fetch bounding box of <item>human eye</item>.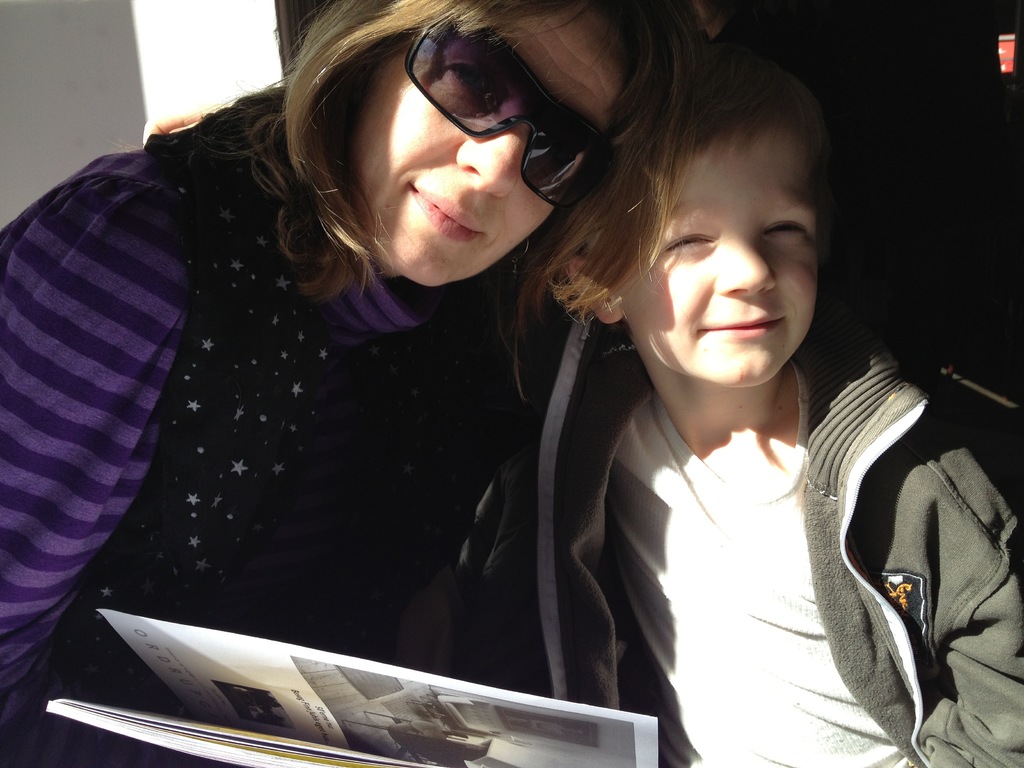
Bbox: locate(440, 54, 500, 107).
